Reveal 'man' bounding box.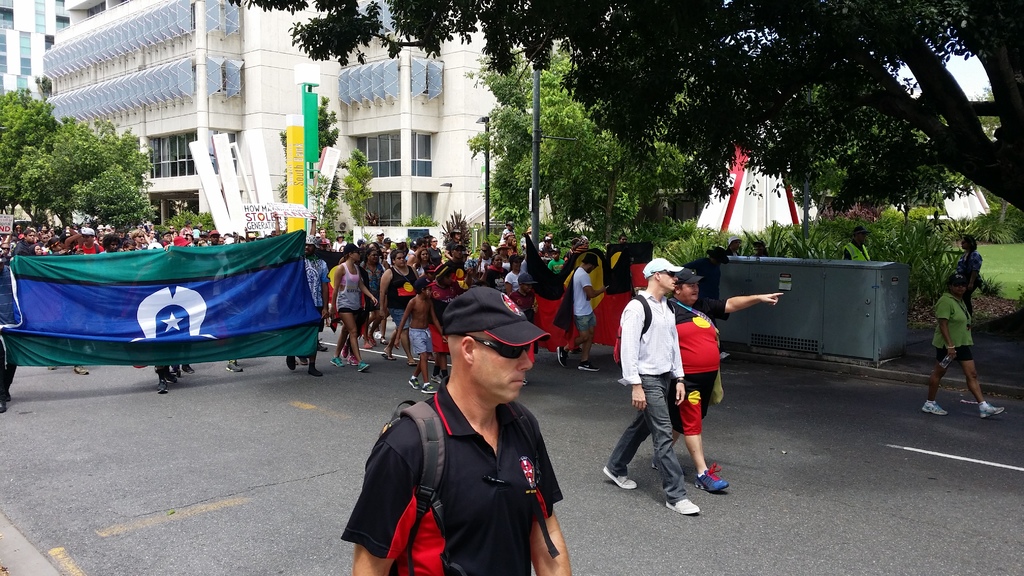
Revealed: bbox(601, 253, 706, 515).
